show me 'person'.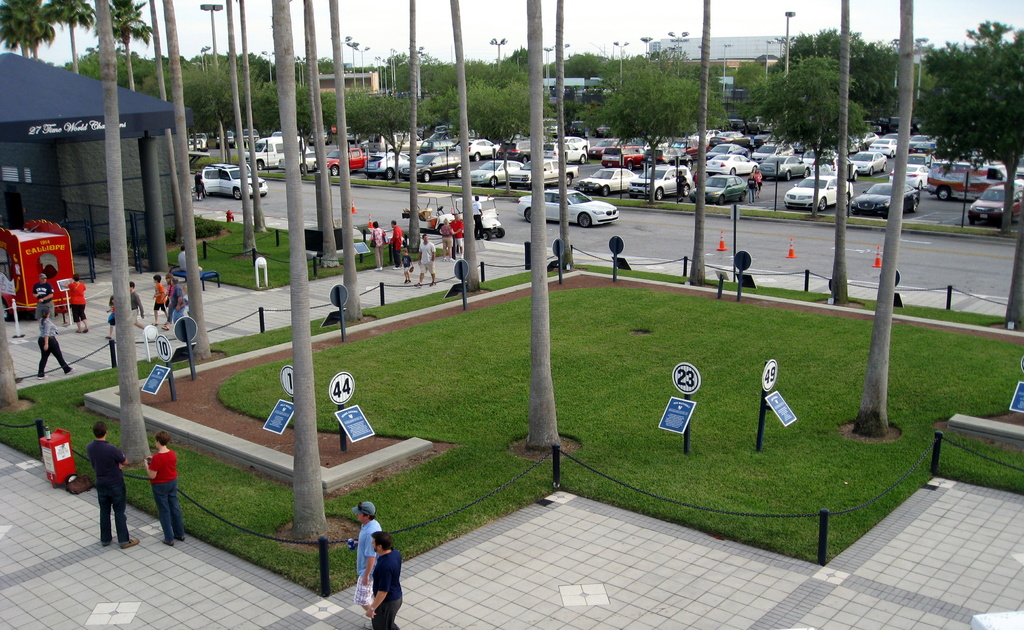
'person' is here: (96,281,121,375).
